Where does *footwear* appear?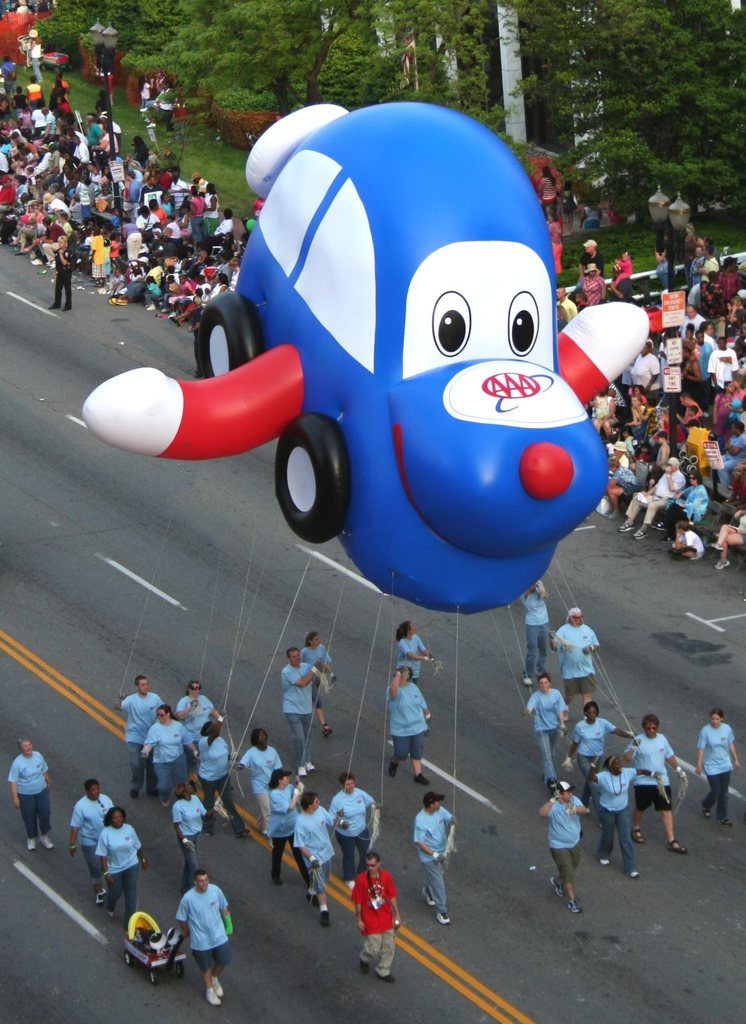
Appears at Rect(237, 829, 251, 838).
